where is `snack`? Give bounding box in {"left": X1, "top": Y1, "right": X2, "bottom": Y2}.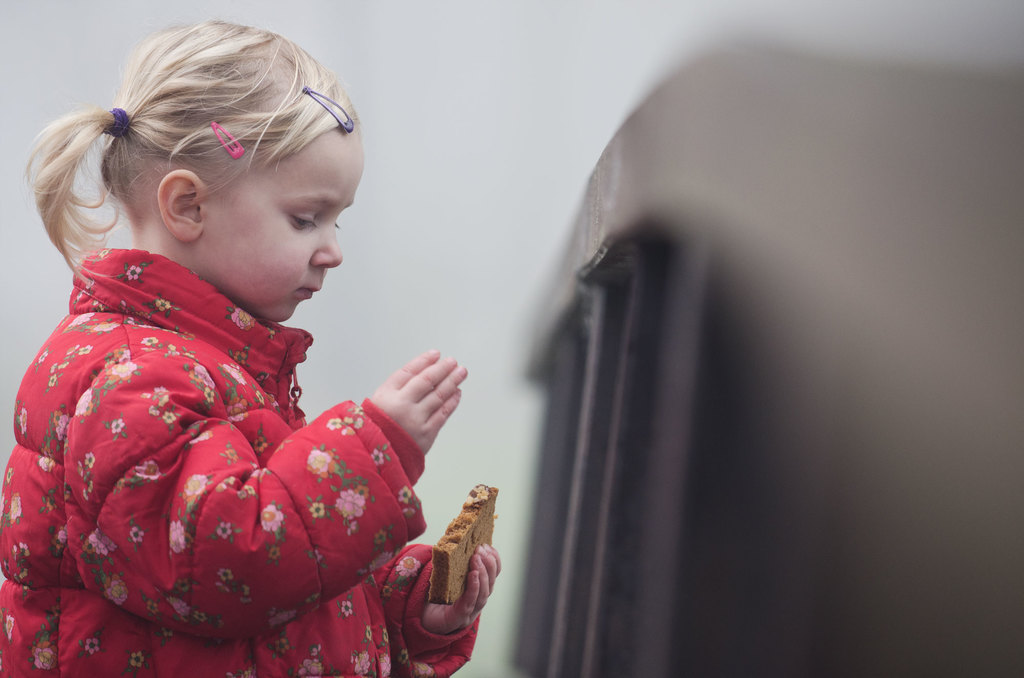
{"left": 425, "top": 479, "right": 502, "bottom": 606}.
